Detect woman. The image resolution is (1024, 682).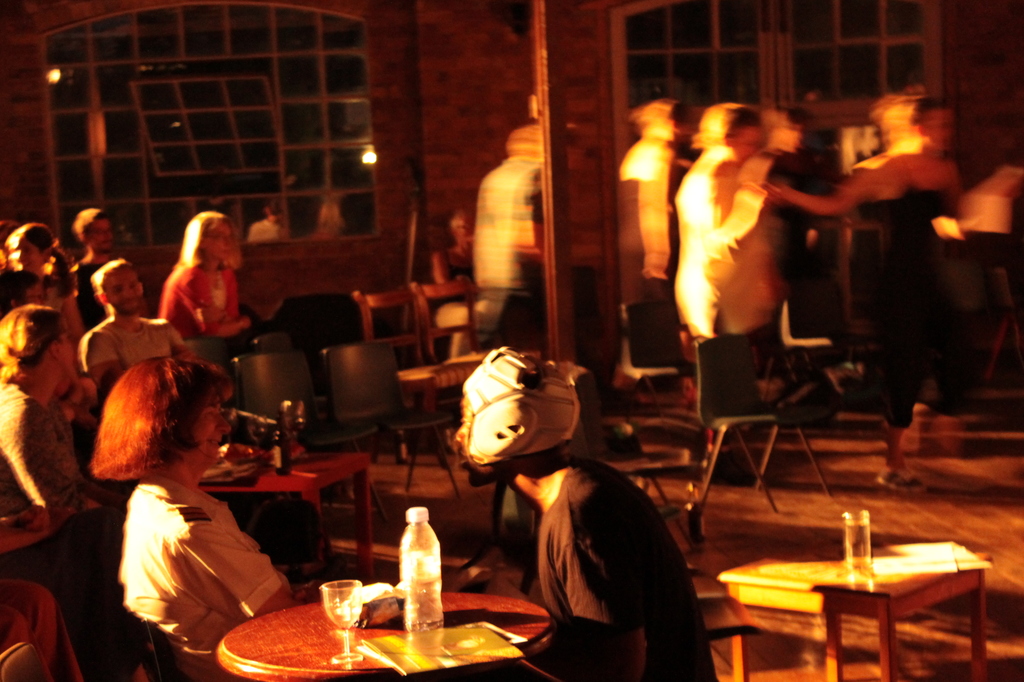
crop(0, 307, 115, 681).
